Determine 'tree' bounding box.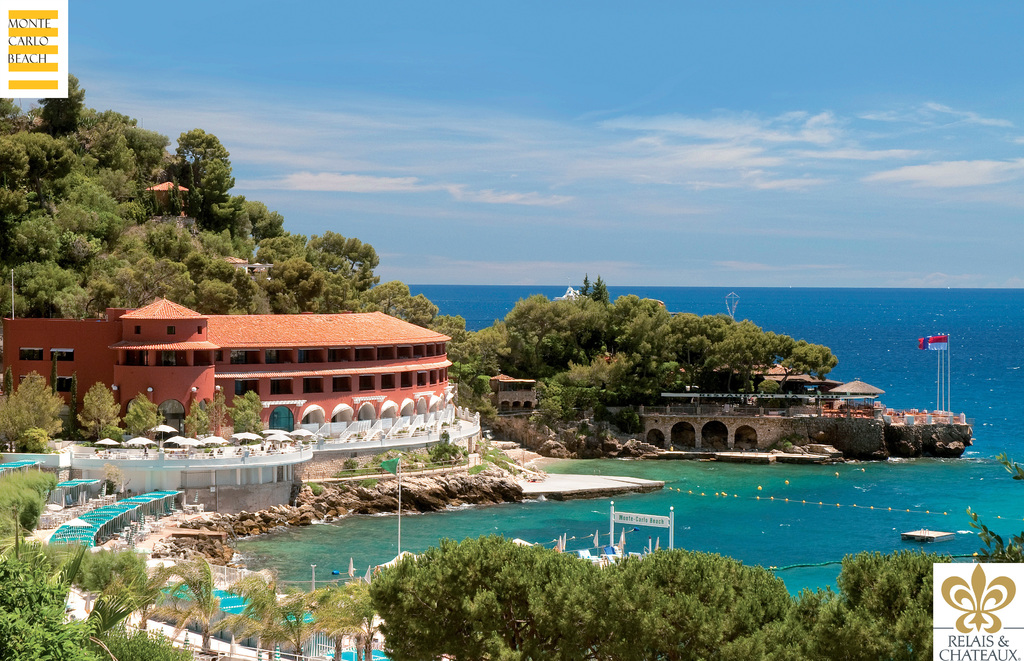
Determined: BBox(0, 541, 137, 660).
